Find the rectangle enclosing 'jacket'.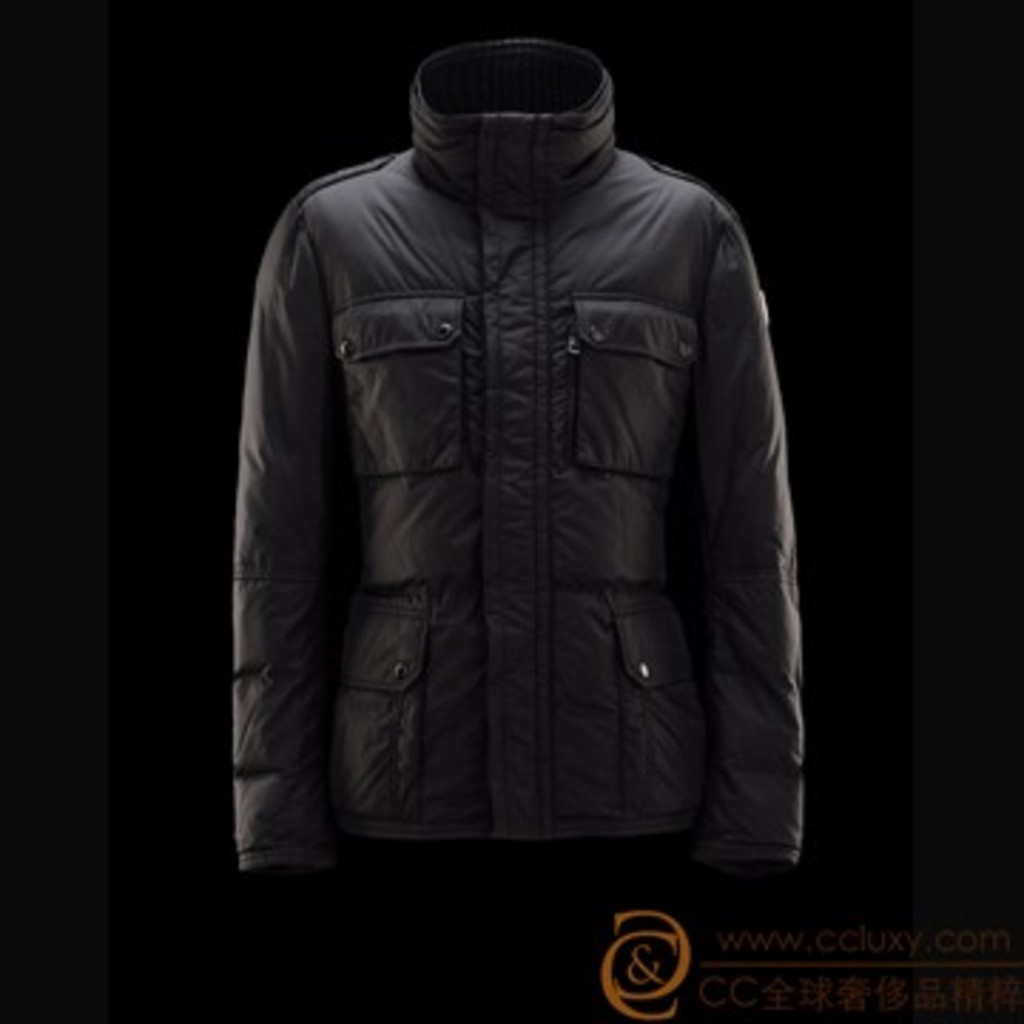
detection(233, 37, 805, 870).
